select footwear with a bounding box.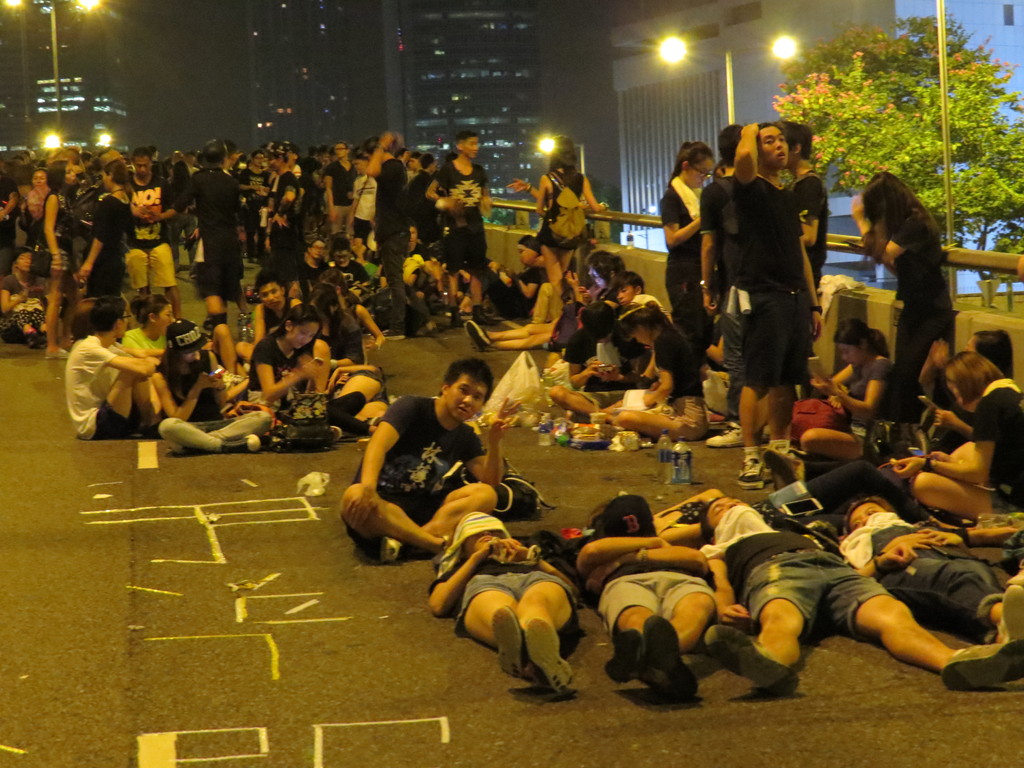
bbox=(705, 422, 743, 449).
